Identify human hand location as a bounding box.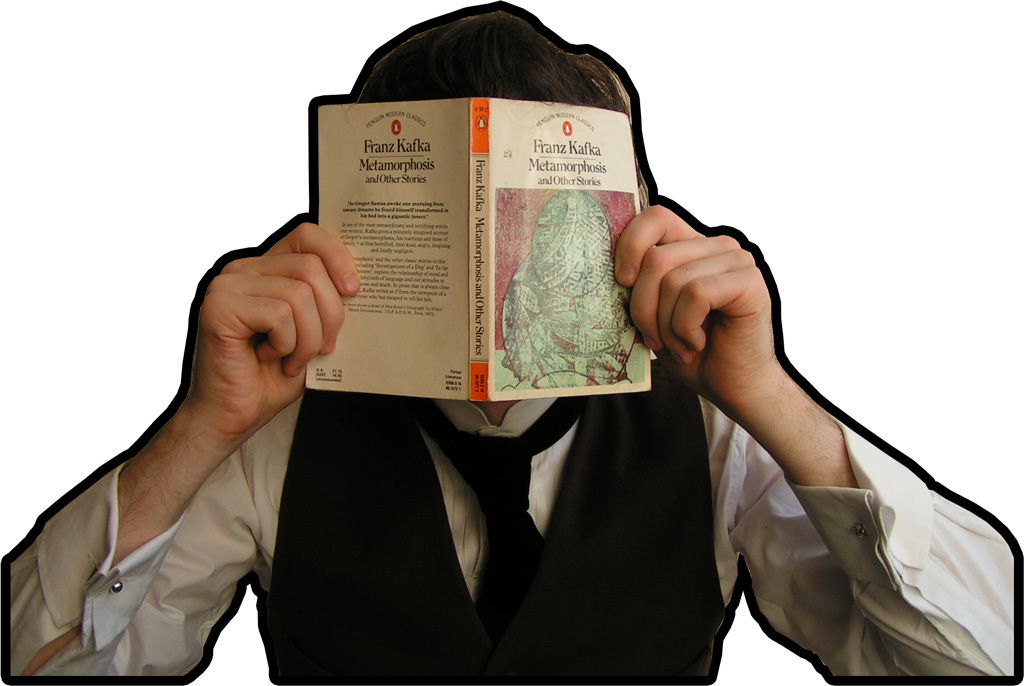
<bbox>610, 203, 780, 405</bbox>.
